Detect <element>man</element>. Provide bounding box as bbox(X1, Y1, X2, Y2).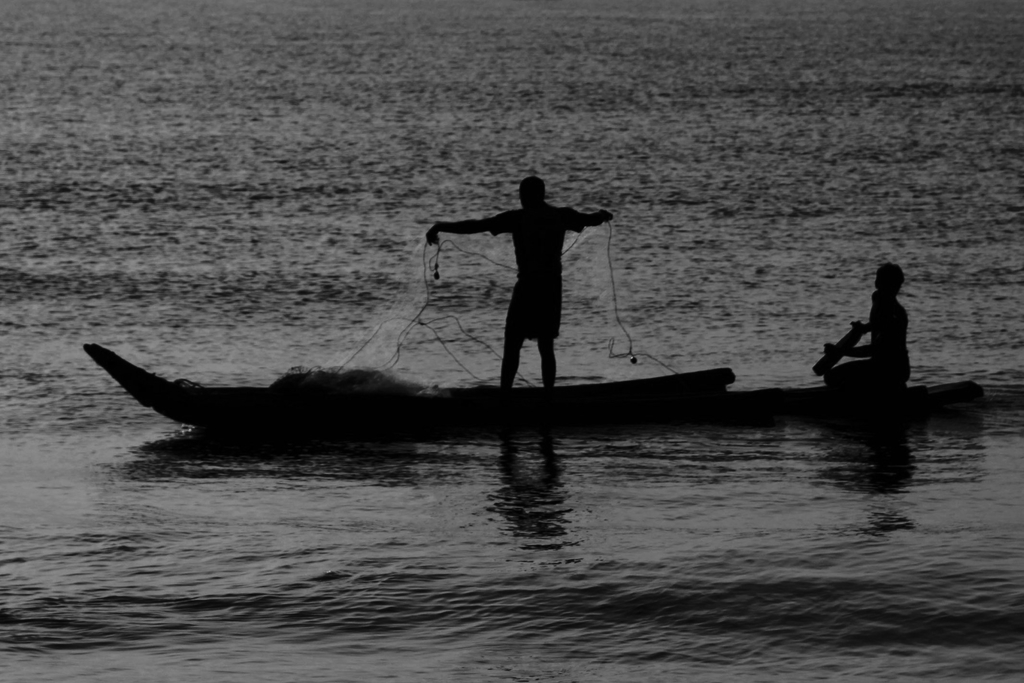
bbox(445, 174, 611, 385).
